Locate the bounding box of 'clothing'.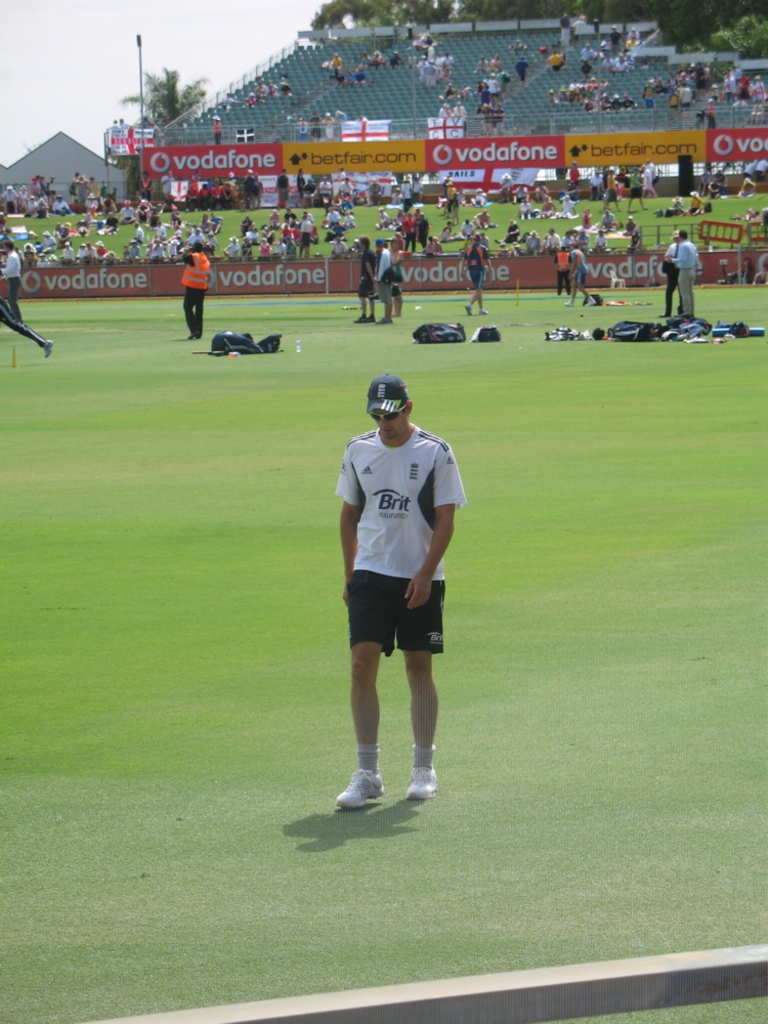
Bounding box: region(678, 241, 699, 318).
